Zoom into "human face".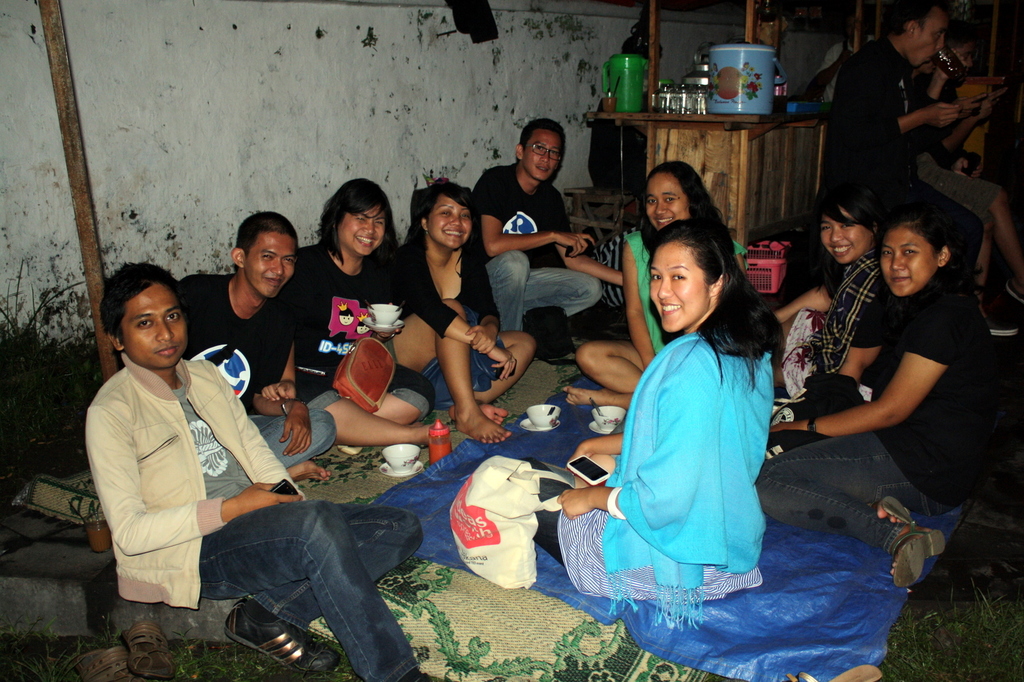
Zoom target: bbox=(640, 175, 686, 226).
